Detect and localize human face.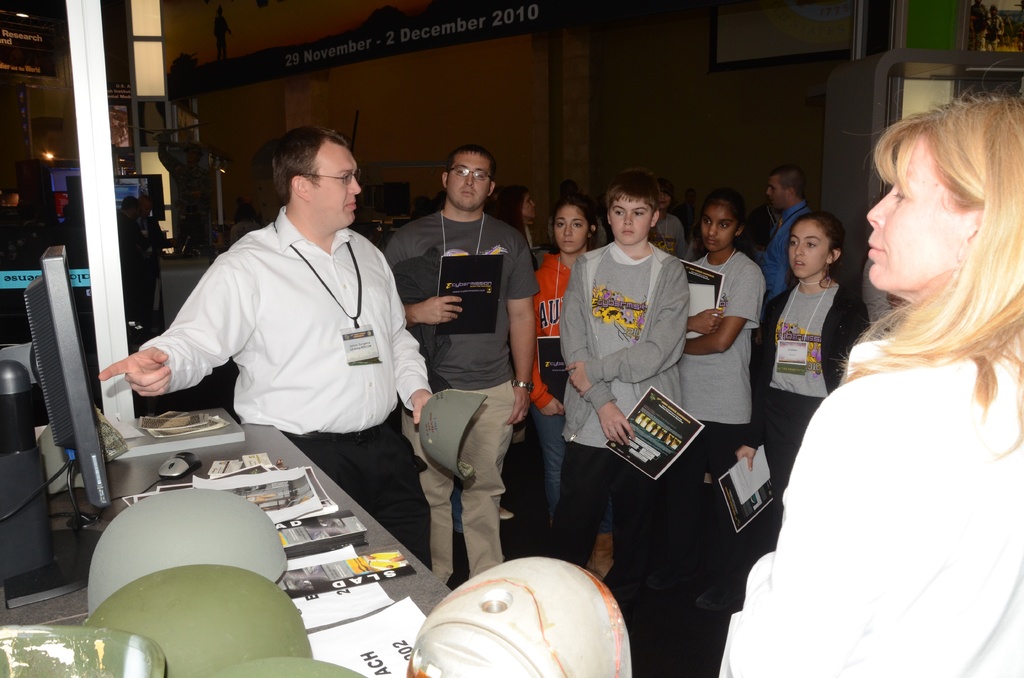
Localized at region(525, 190, 536, 222).
